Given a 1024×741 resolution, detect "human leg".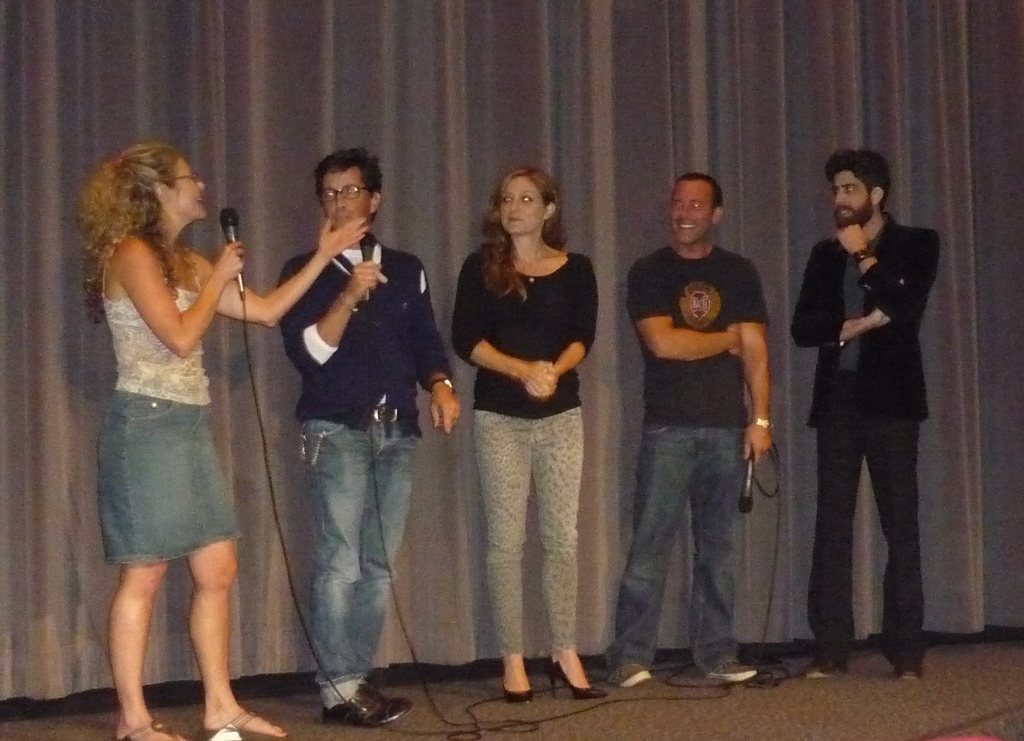
pyautogui.locateOnScreen(863, 408, 927, 674).
